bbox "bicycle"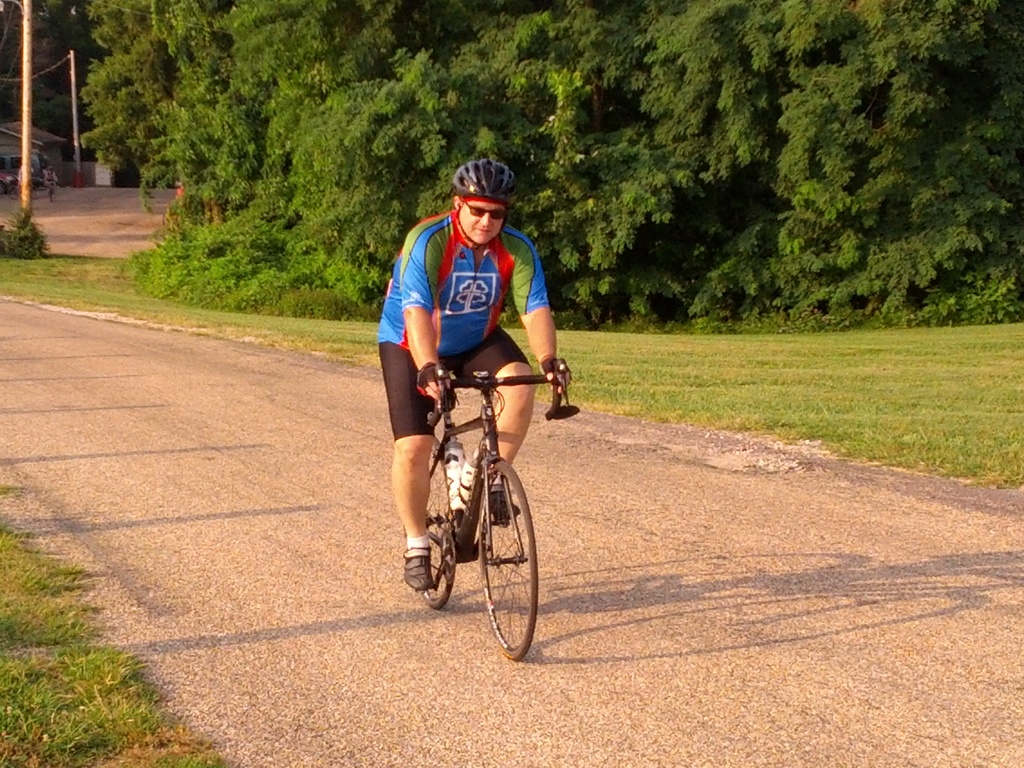
BBox(6, 179, 39, 199)
